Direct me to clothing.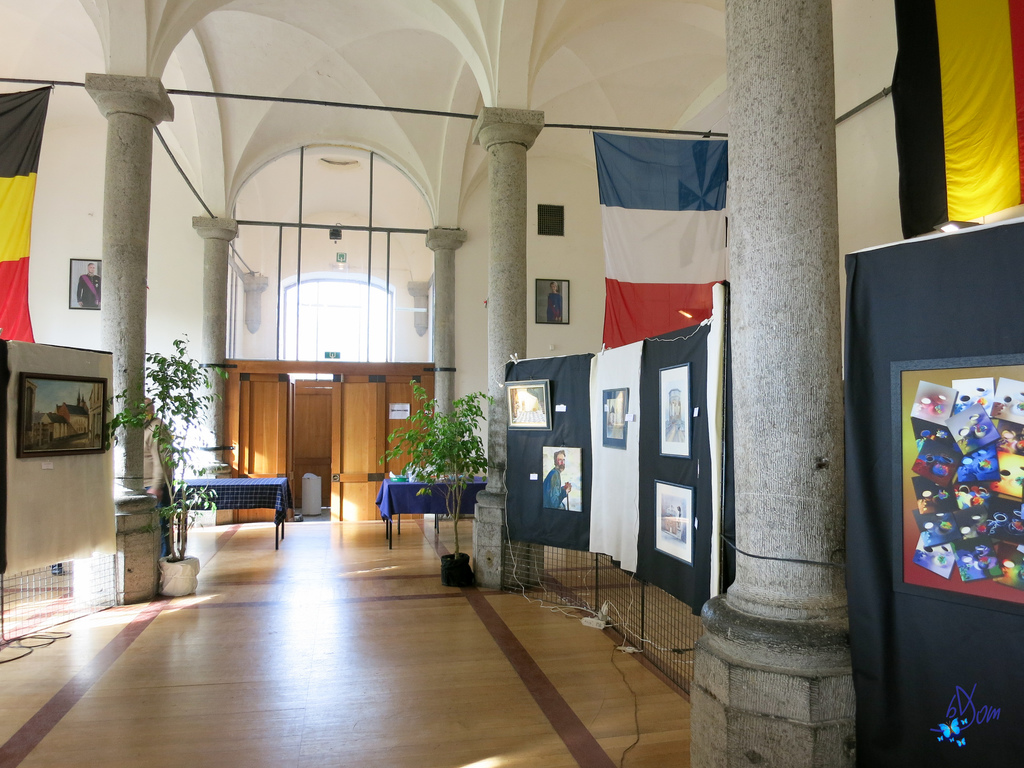
Direction: bbox=(543, 467, 569, 509).
